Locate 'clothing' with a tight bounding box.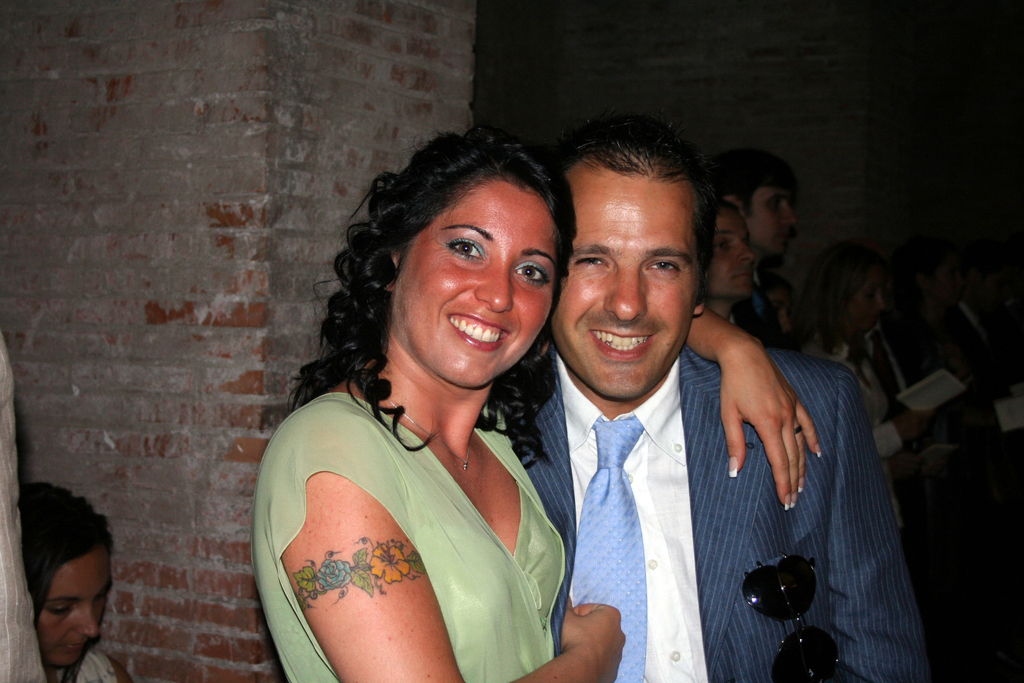
800:332:905:527.
